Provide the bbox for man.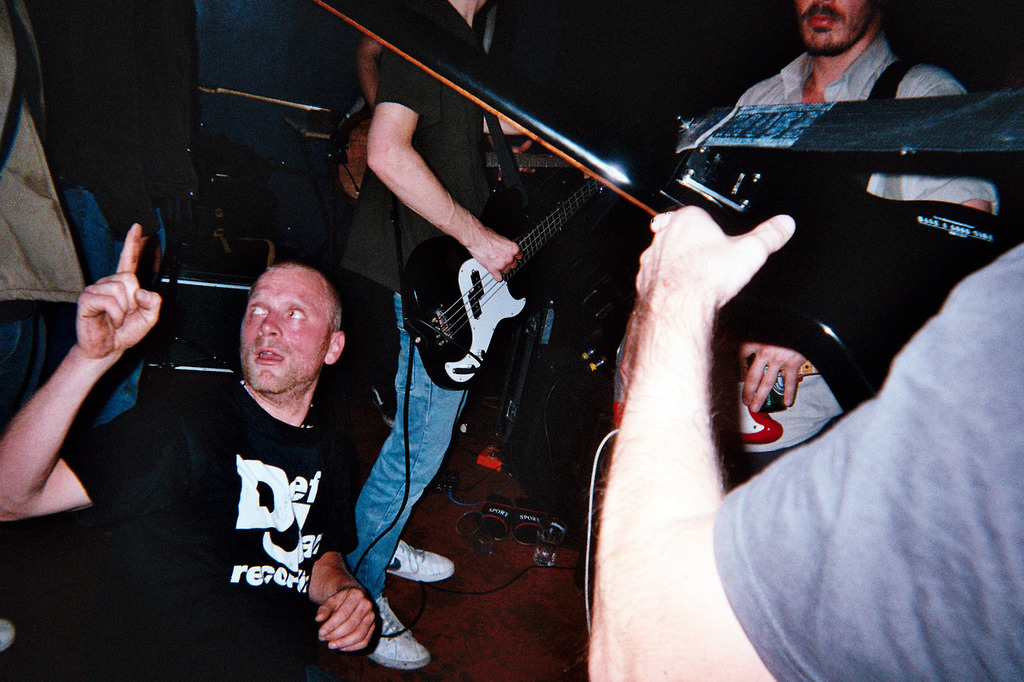
rect(587, 203, 1023, 680).
